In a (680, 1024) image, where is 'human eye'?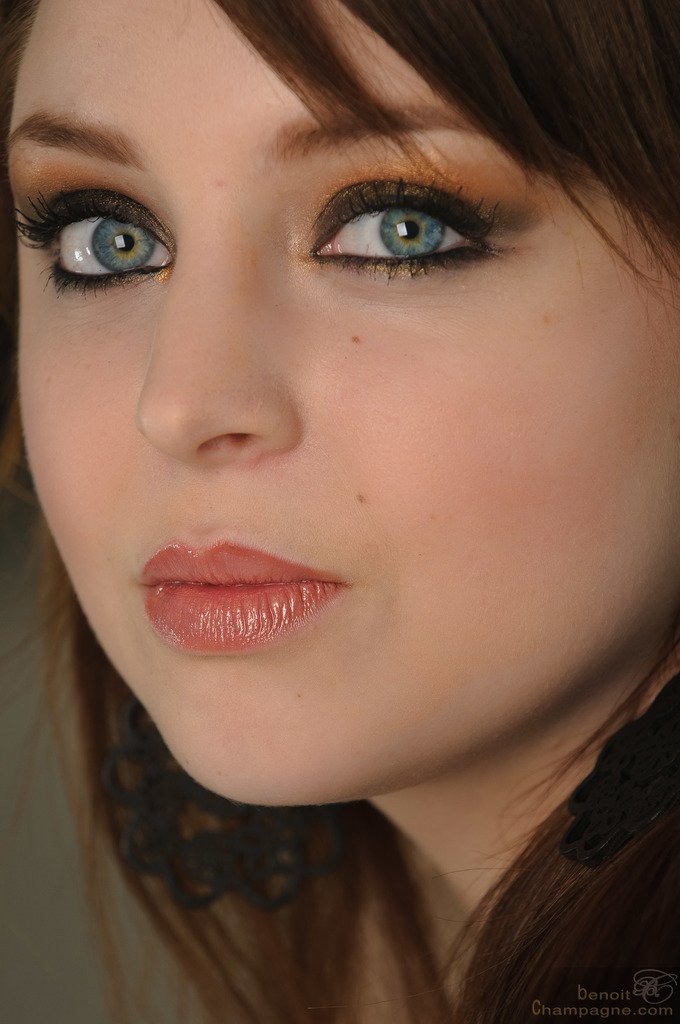
crop(296, 158, 530, 289).
